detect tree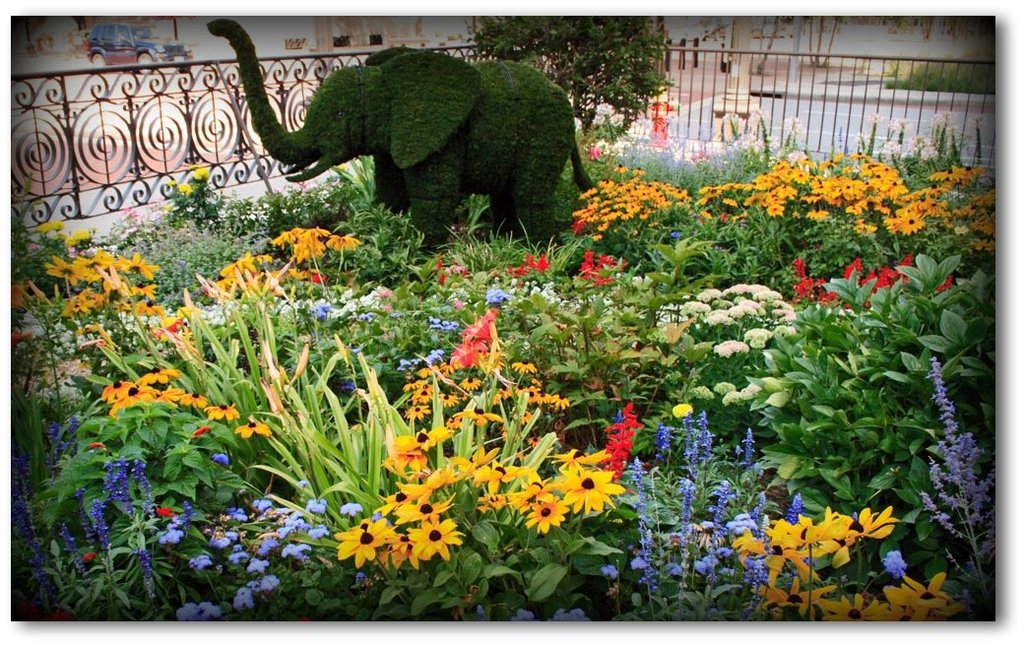
x1=464 y1=18 x2=672 y2=131
